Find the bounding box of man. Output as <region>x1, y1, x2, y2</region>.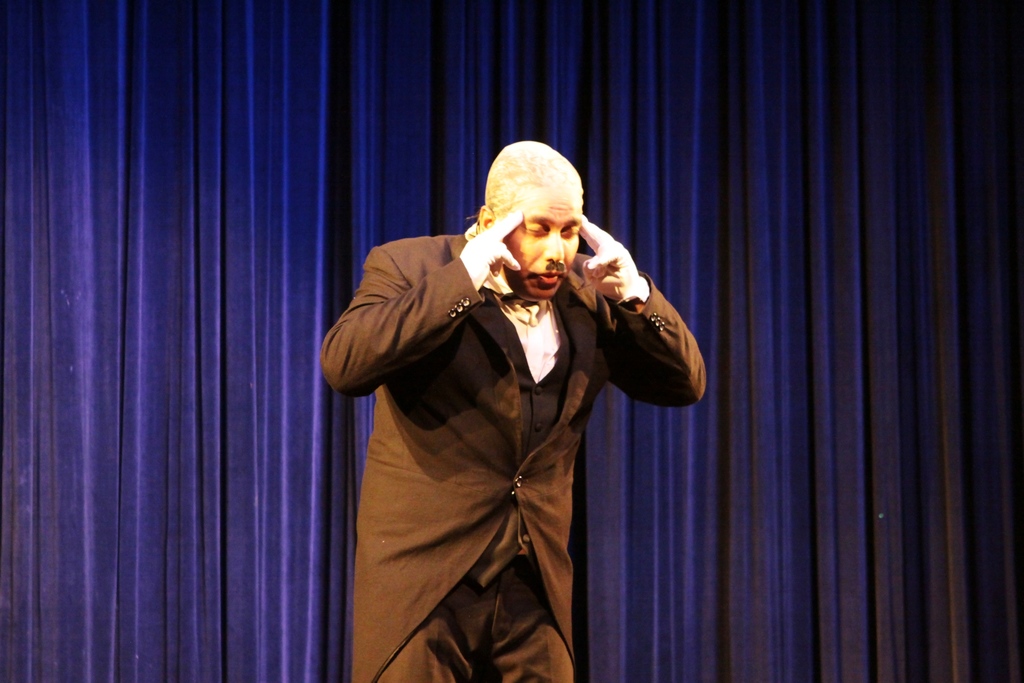
<region>335, 160, 687, 676</region>.
